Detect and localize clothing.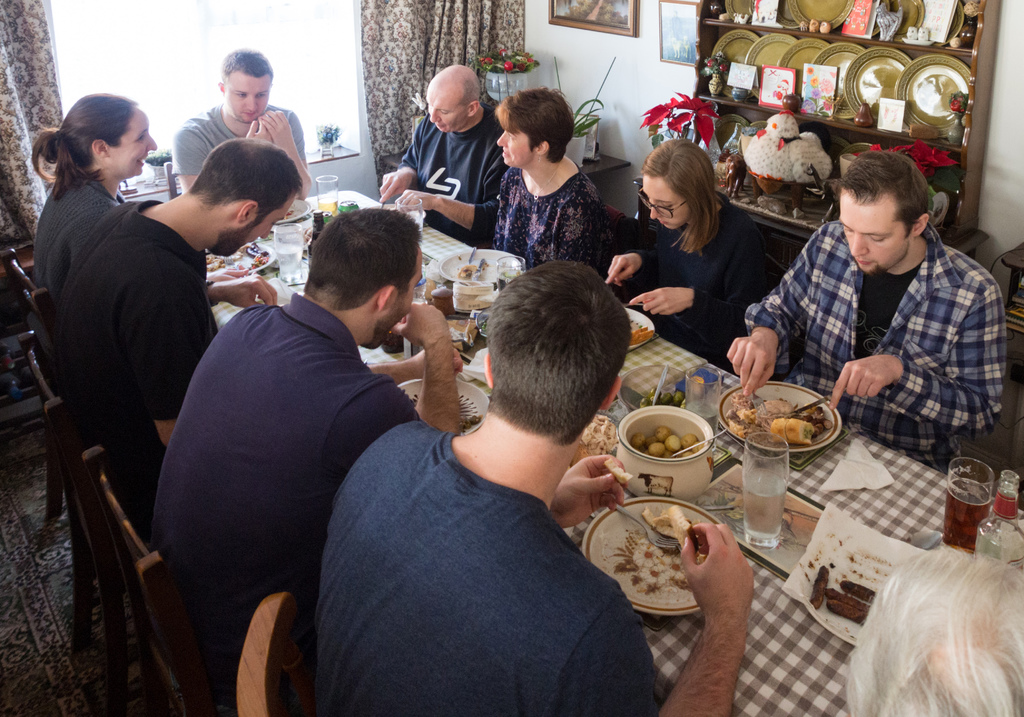
Localized at bbox(168, 101, 303, 176).
